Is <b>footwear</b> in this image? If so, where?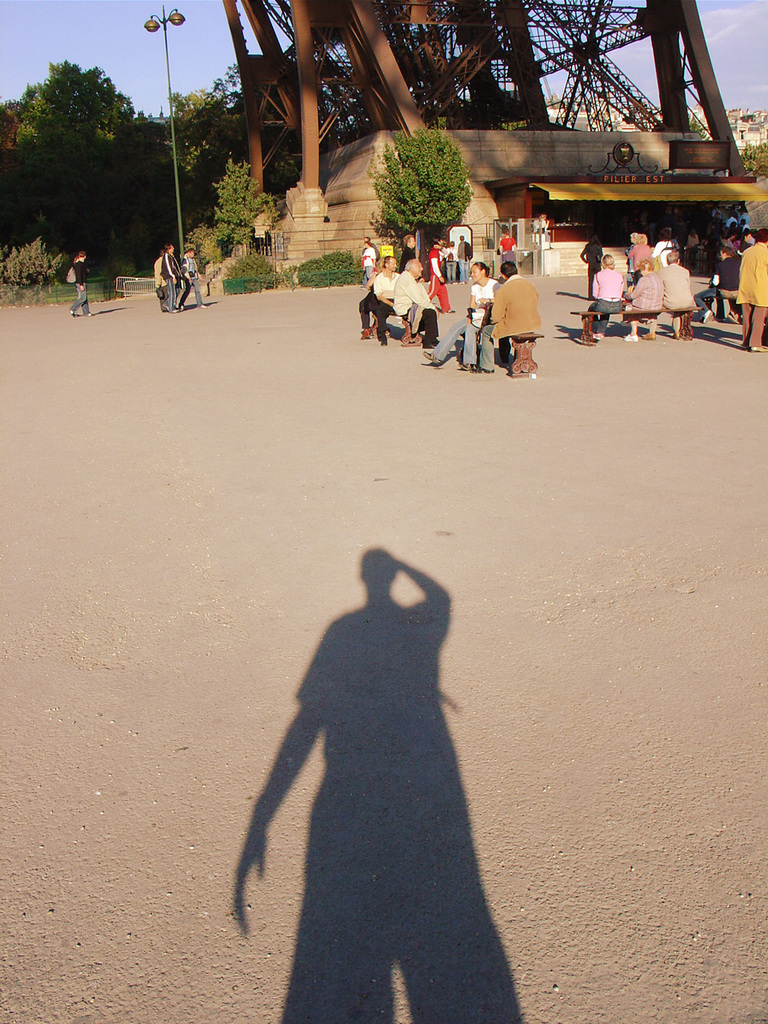
Yes, at BBox(458, 362, 469, 370).
